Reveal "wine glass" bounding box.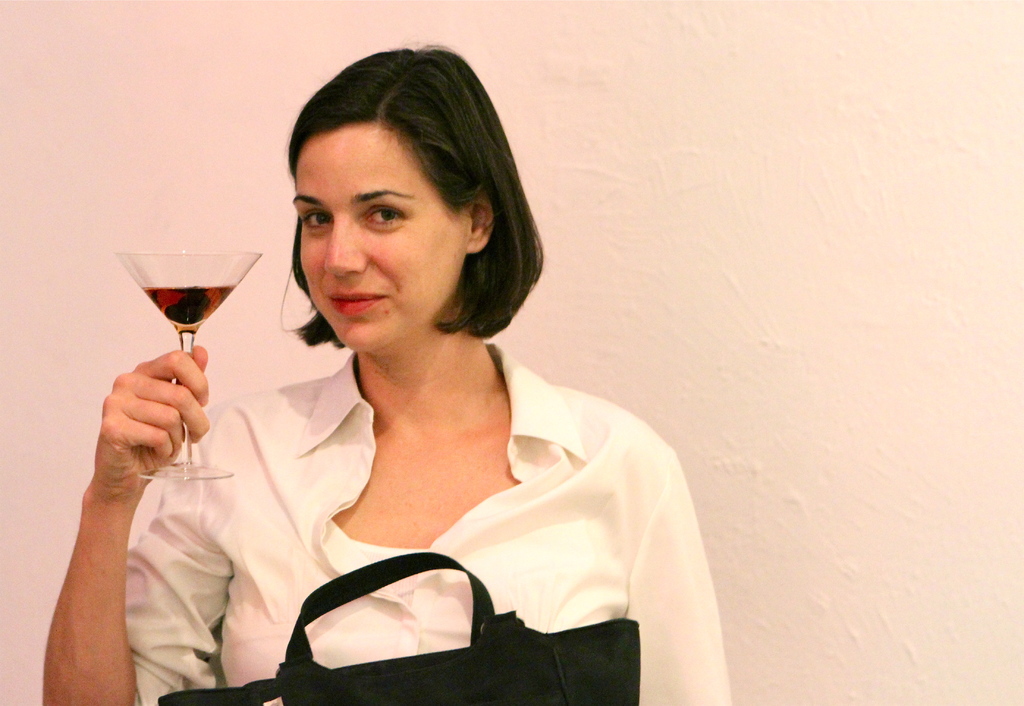
Revealed: [left=113, top=249, right=259, bottom=479].
